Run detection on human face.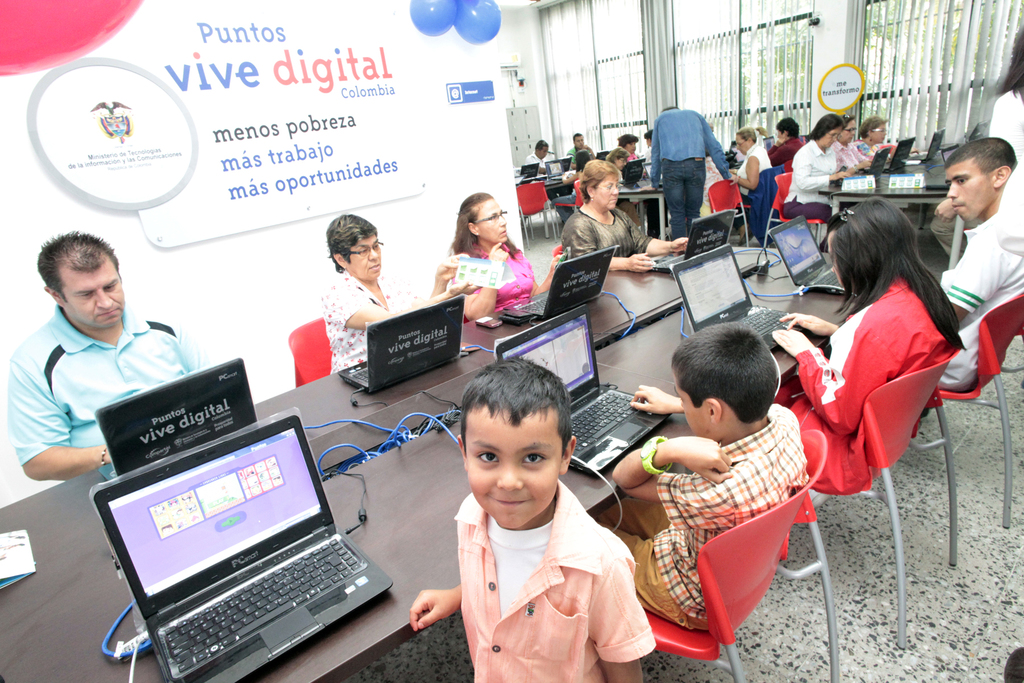
Result: region(828, 227, 845, 294).
